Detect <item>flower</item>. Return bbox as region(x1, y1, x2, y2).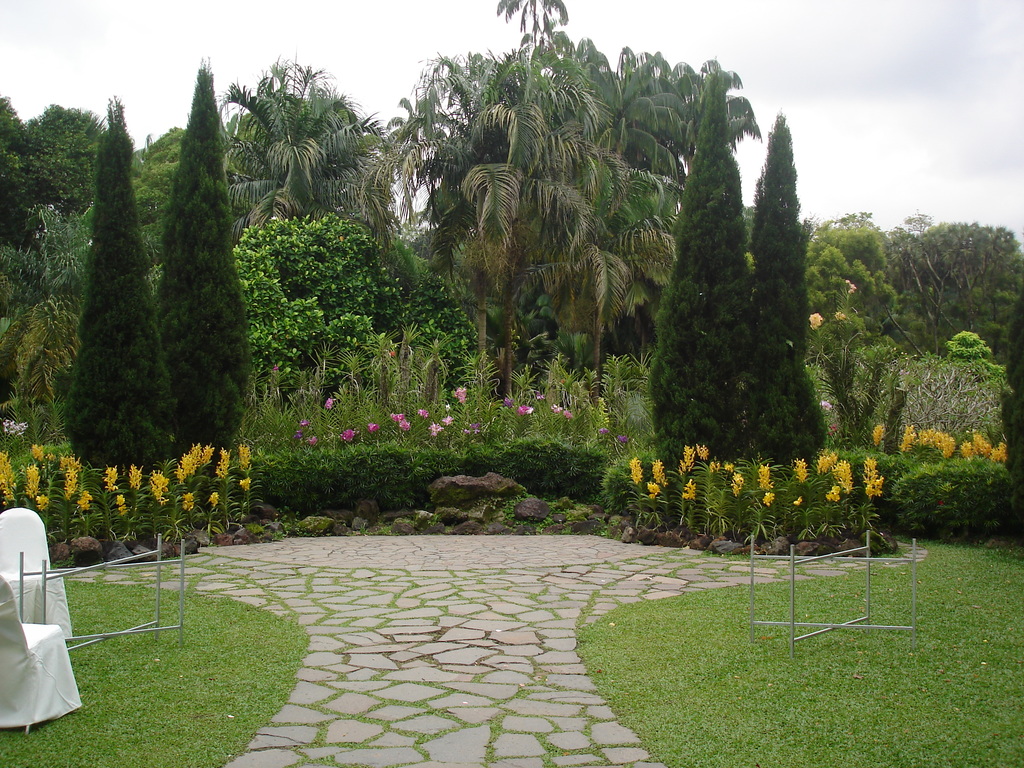
region(762, 488, 768, 504).
